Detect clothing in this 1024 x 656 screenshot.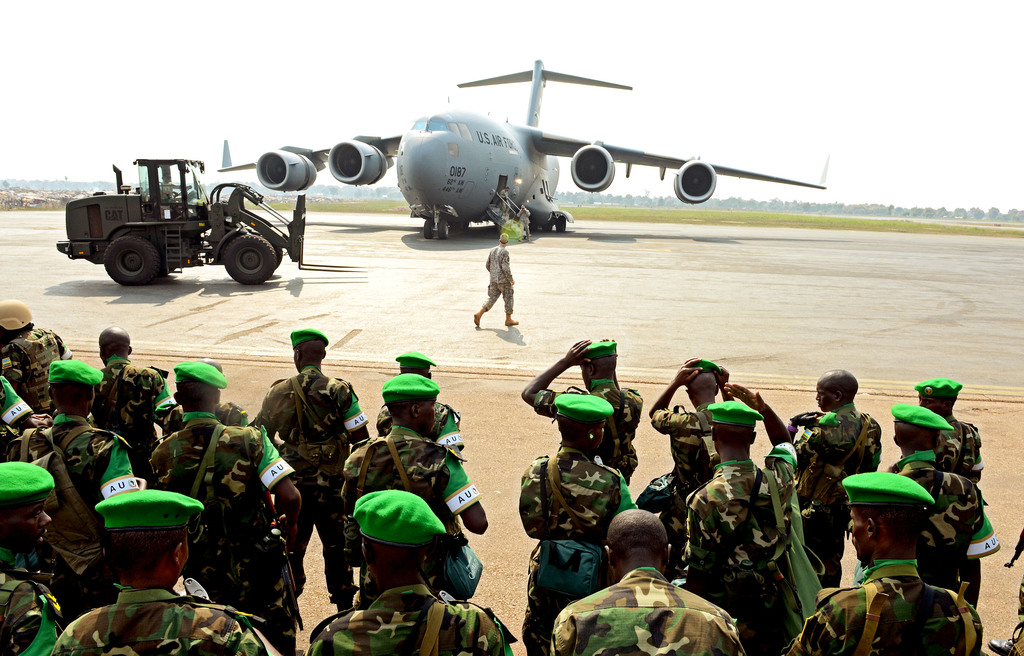
Detection: 794,405,882,590.
